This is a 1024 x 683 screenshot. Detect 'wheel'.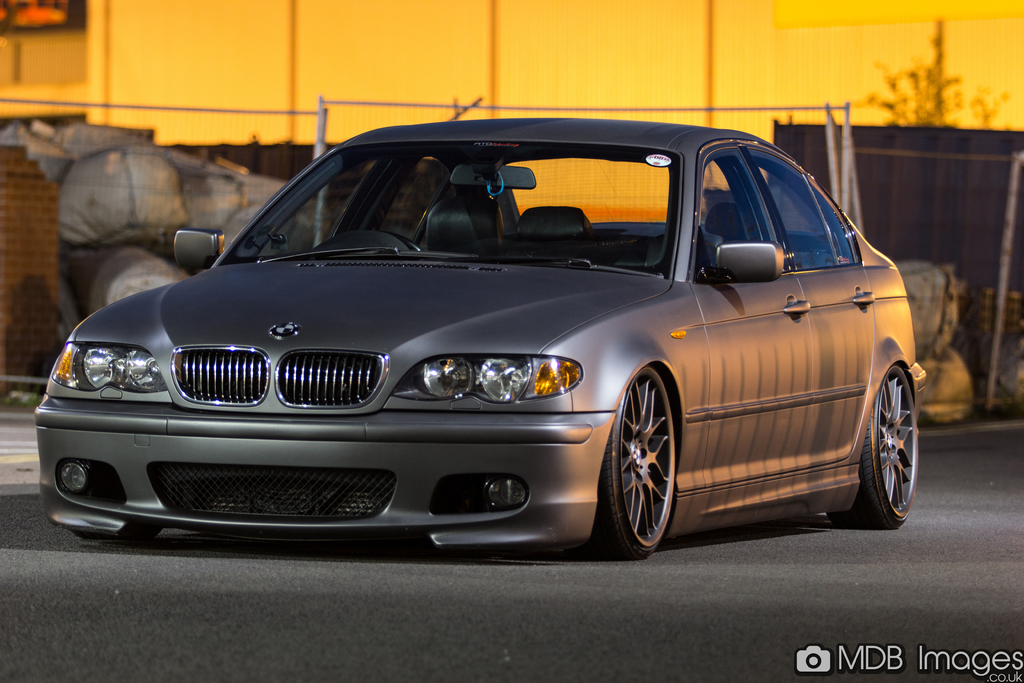
[left=593, top=368, right=680, bottom=557].
